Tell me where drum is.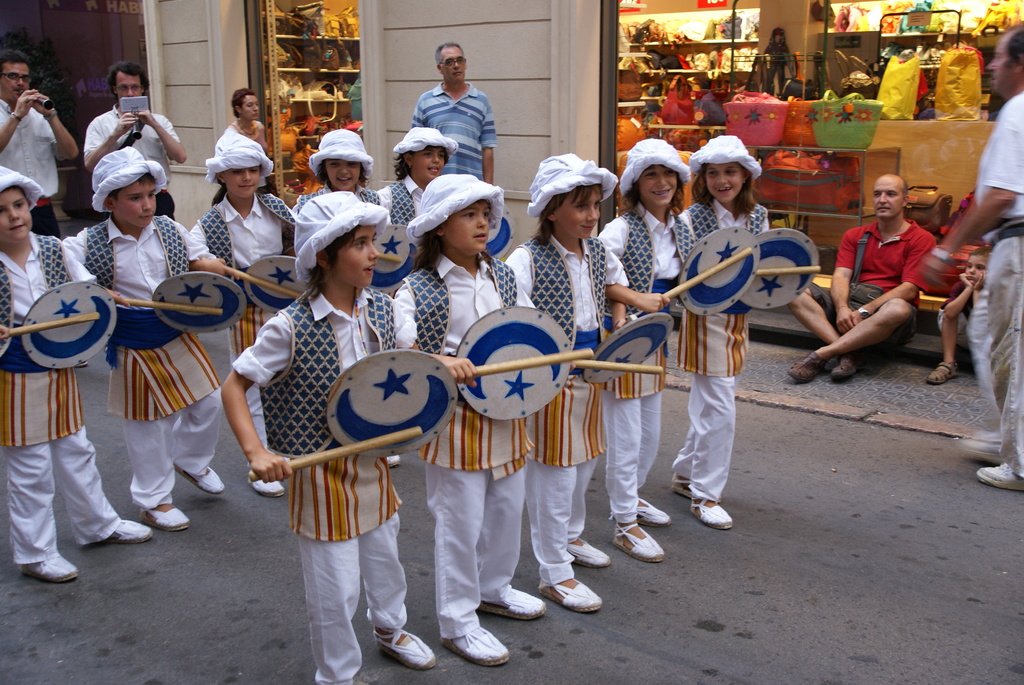
drum is at (376, 227, 420, 294).
